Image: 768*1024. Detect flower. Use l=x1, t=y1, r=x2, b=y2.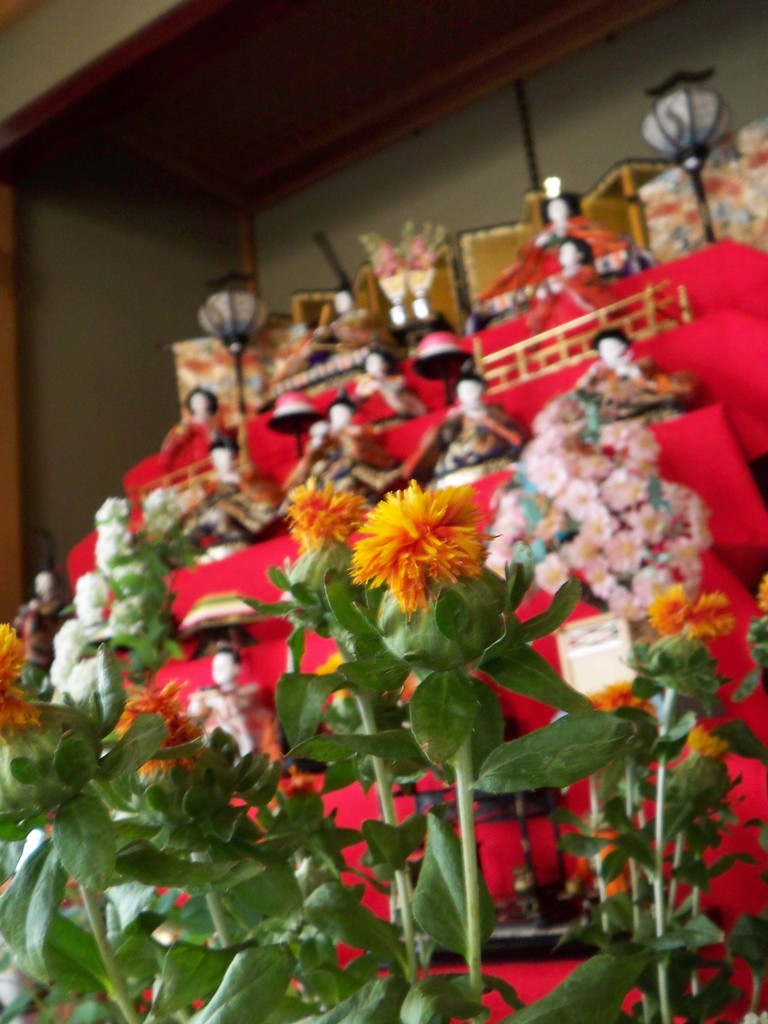
l=335, t=486, r=511, b=604.
